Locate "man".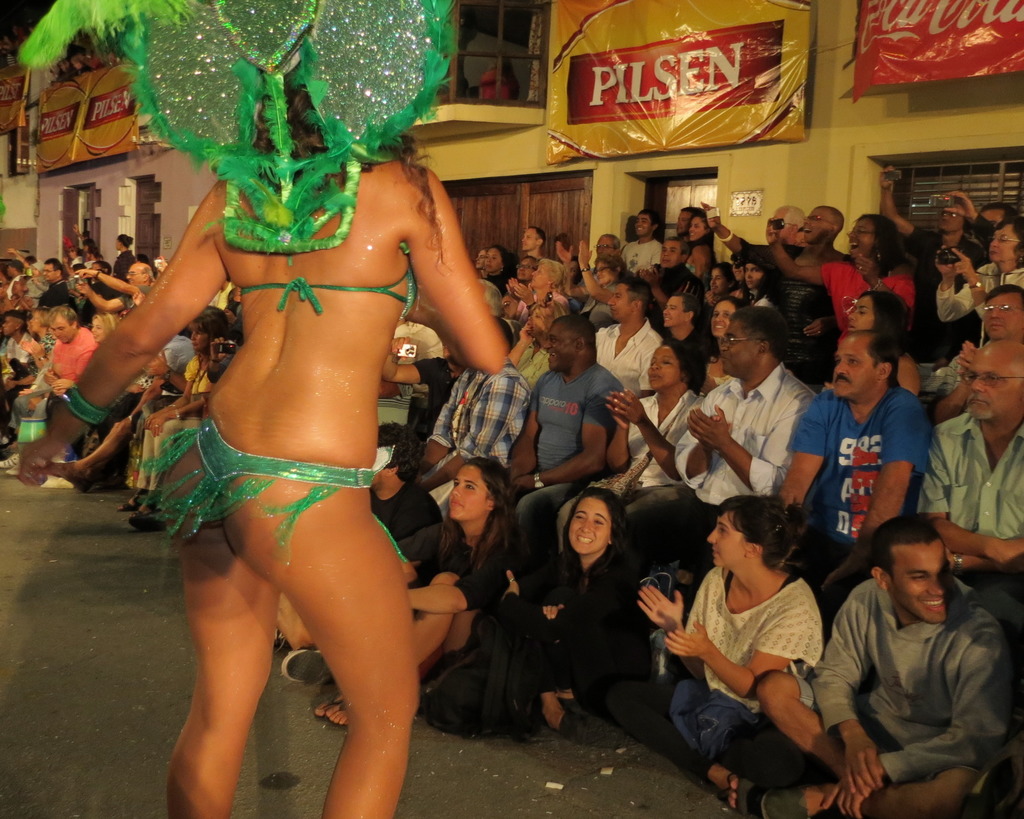
Bounding box: left=420, top=310, right=534, bottom=521.
